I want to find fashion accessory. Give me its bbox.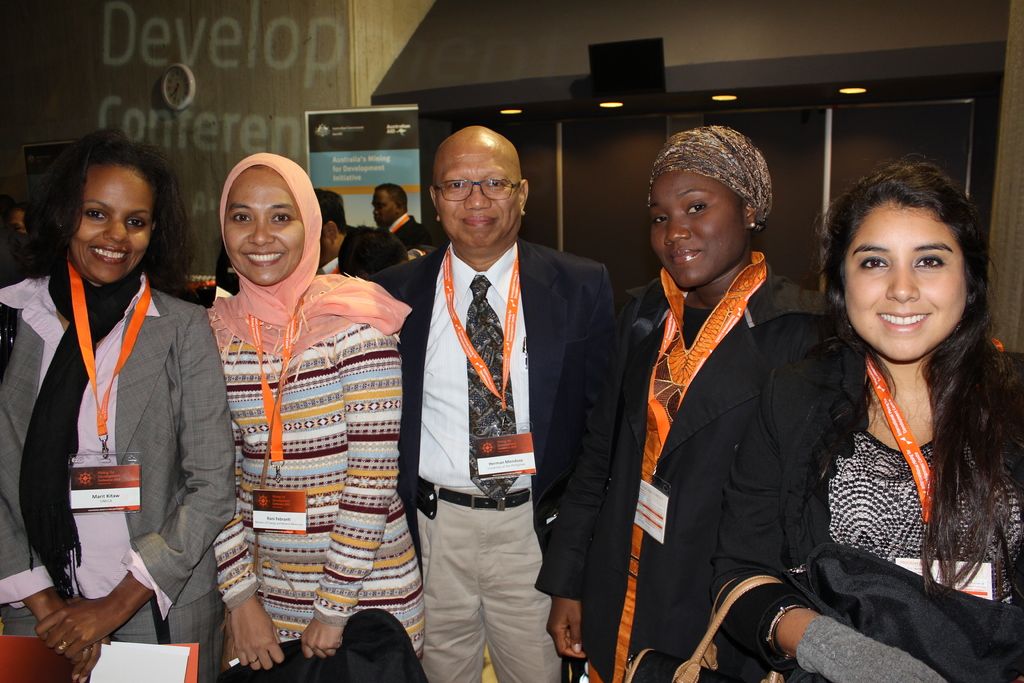
Rect(771, 605, 812, 663).
